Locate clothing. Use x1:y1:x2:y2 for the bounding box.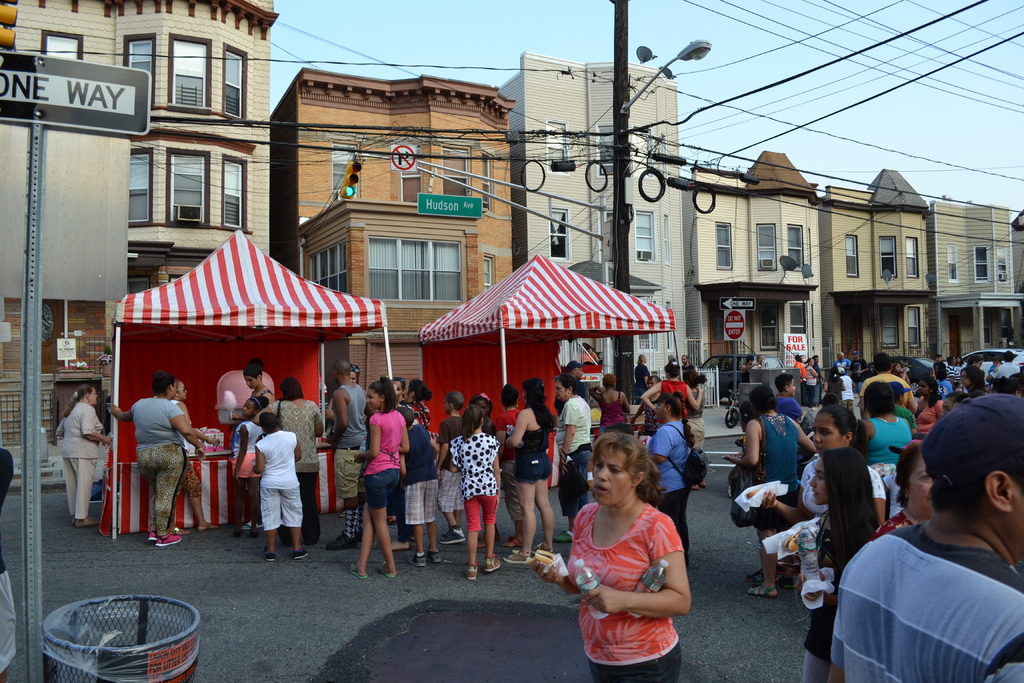
0:448:22:673.
